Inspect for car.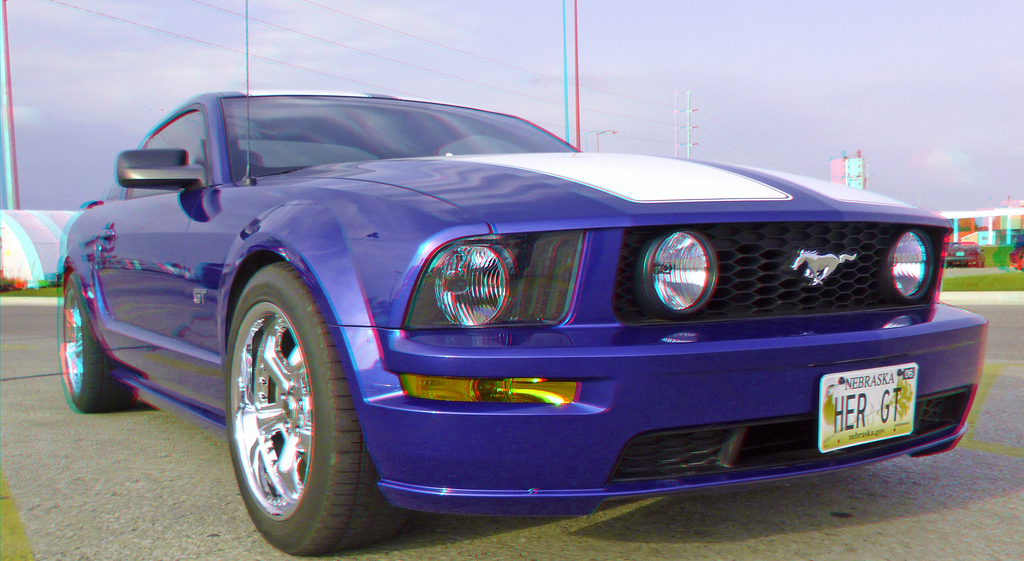
Inspection: bbox=[59, 85, 992, 560].
